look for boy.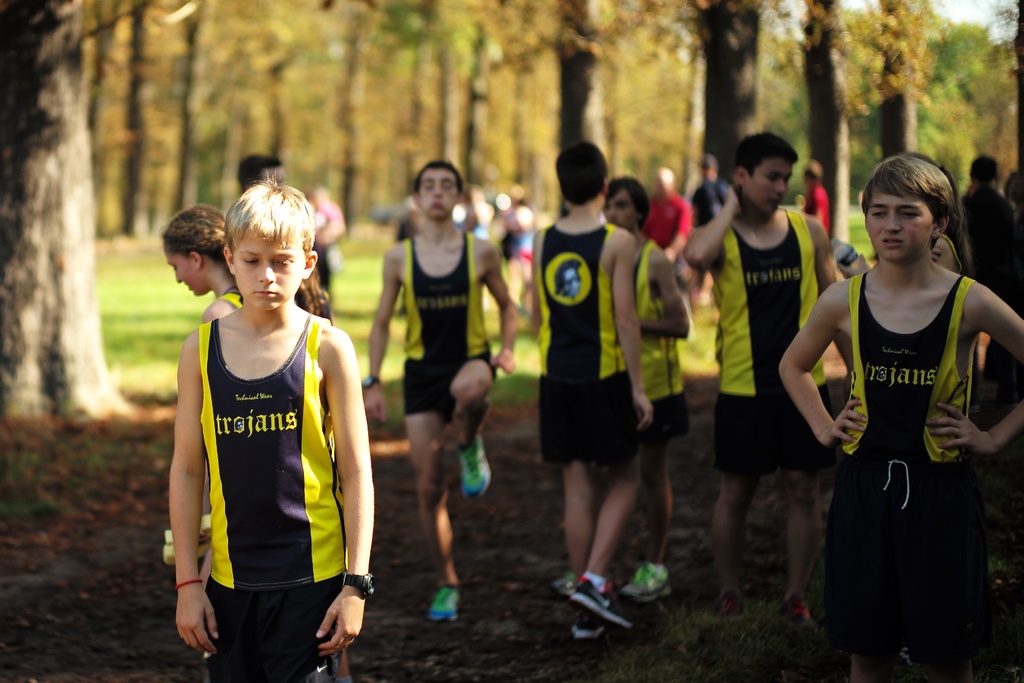
Found: bbox=[145, 172, 369, 672].
